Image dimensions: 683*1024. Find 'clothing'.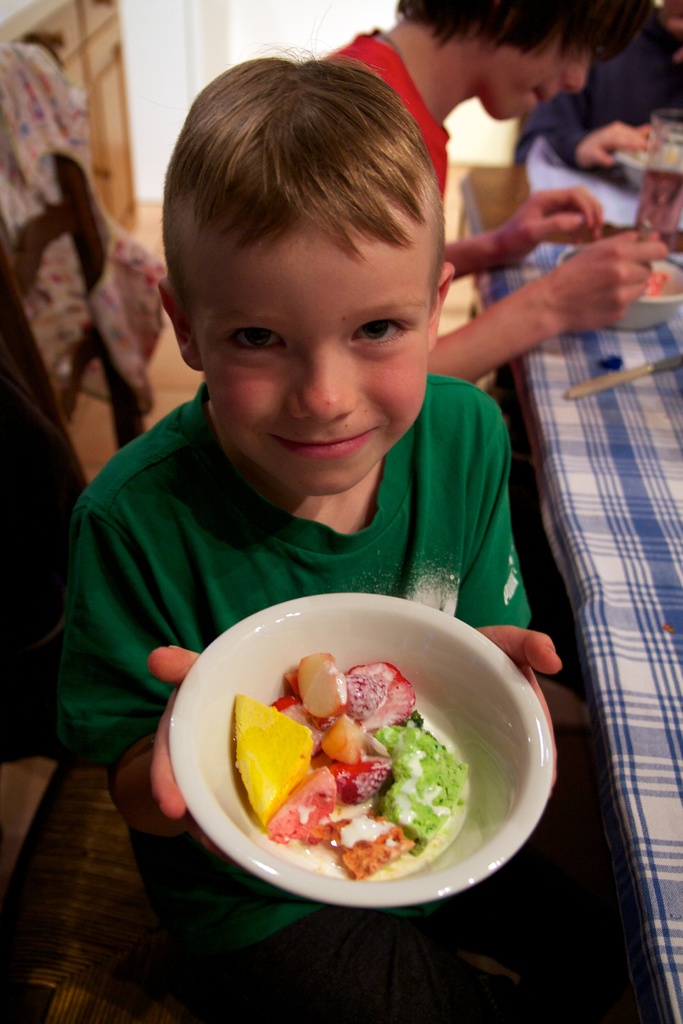
<box>40,370,532,1023</box>.
